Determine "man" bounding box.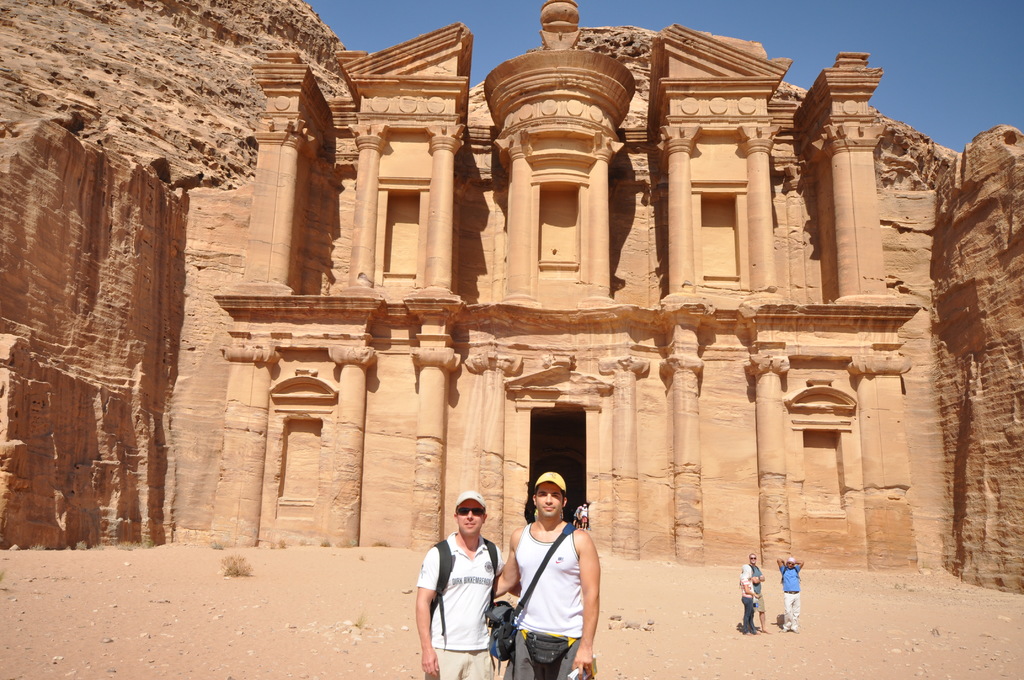
Determined: bbox(492, 460, 600, 679).
